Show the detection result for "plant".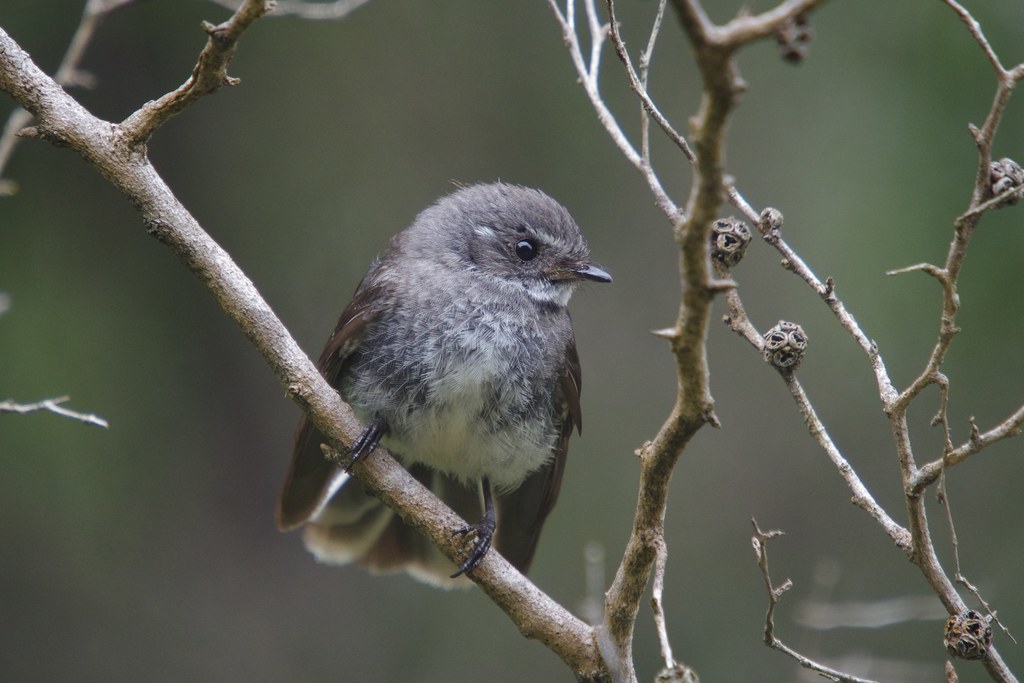
crop(0, 0, 1023, 682).
